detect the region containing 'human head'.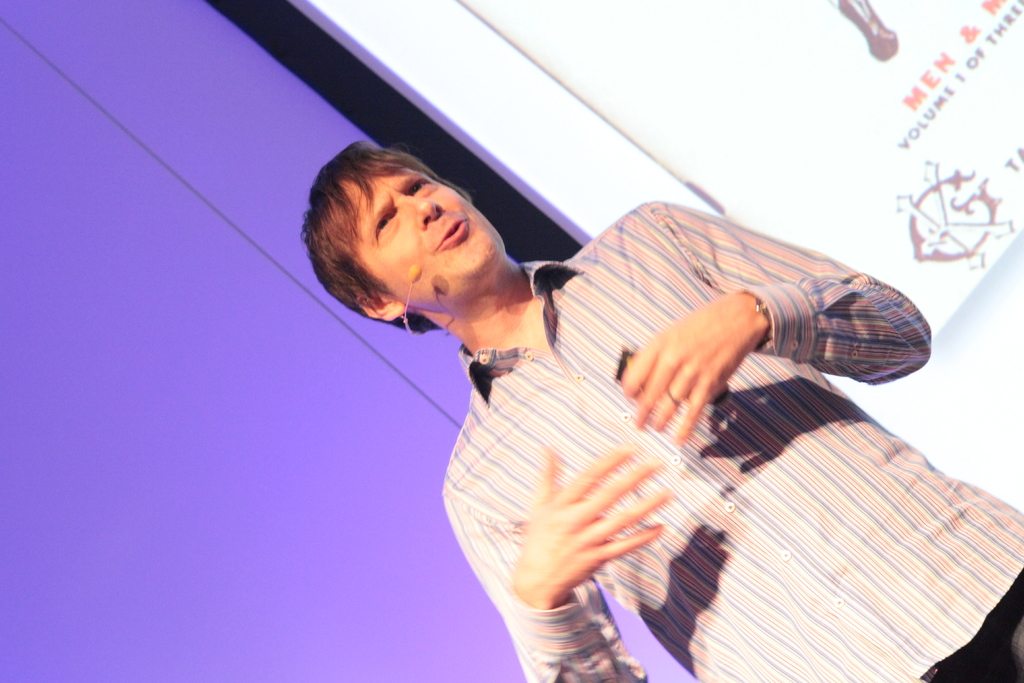
[left=304, top=146, right=528, bottom=318].
